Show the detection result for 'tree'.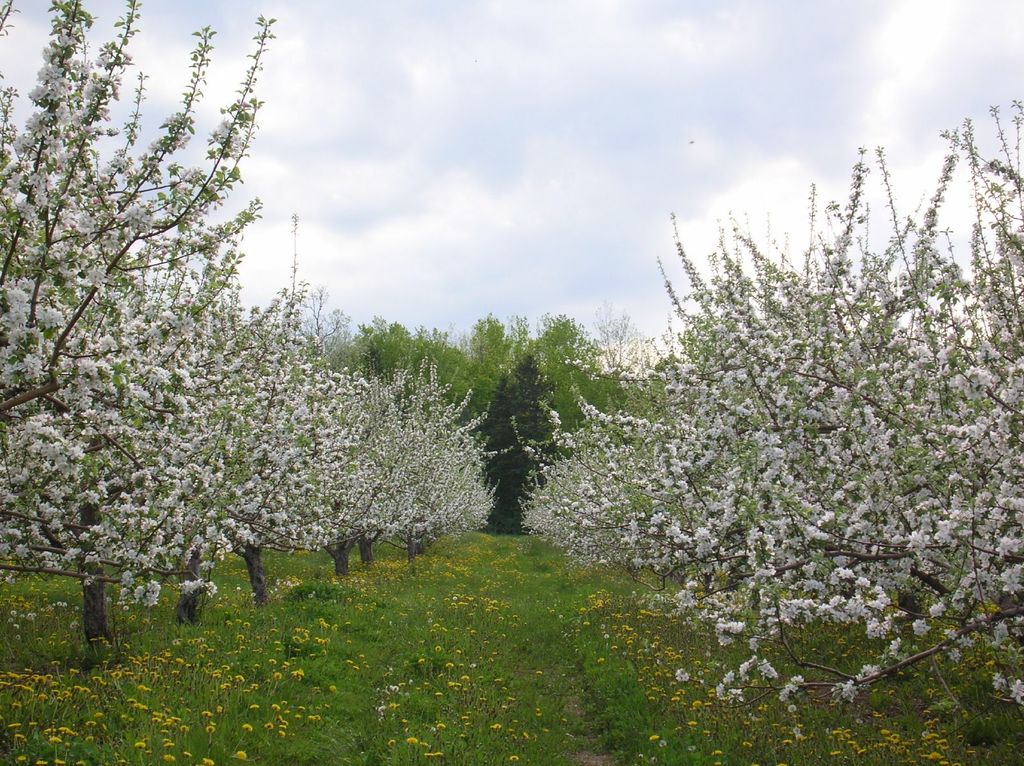
box(223, 344, 322, 600).
